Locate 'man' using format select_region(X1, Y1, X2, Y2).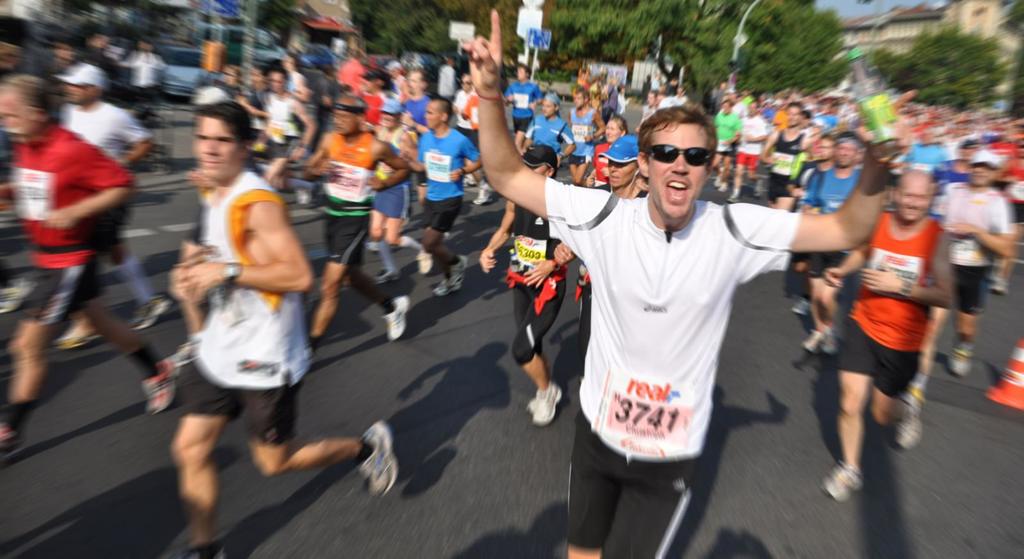
select_region(520, 77, 579, 166).
